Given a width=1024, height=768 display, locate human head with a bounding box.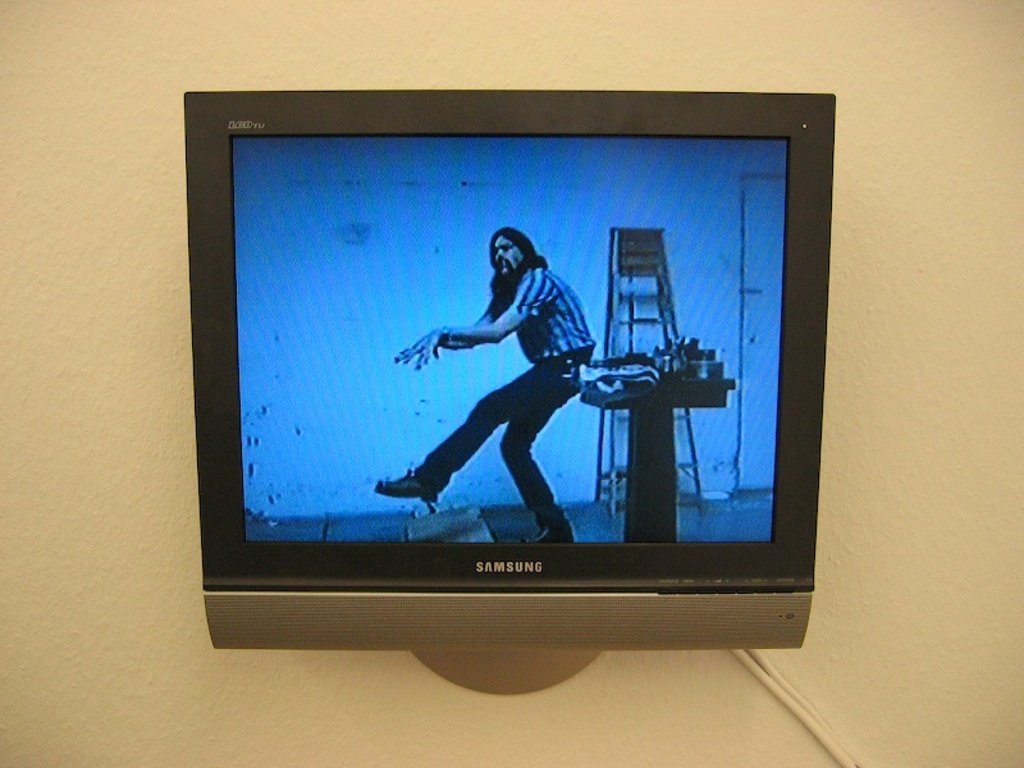
Located: bbox(485, 236, 549, 317).
